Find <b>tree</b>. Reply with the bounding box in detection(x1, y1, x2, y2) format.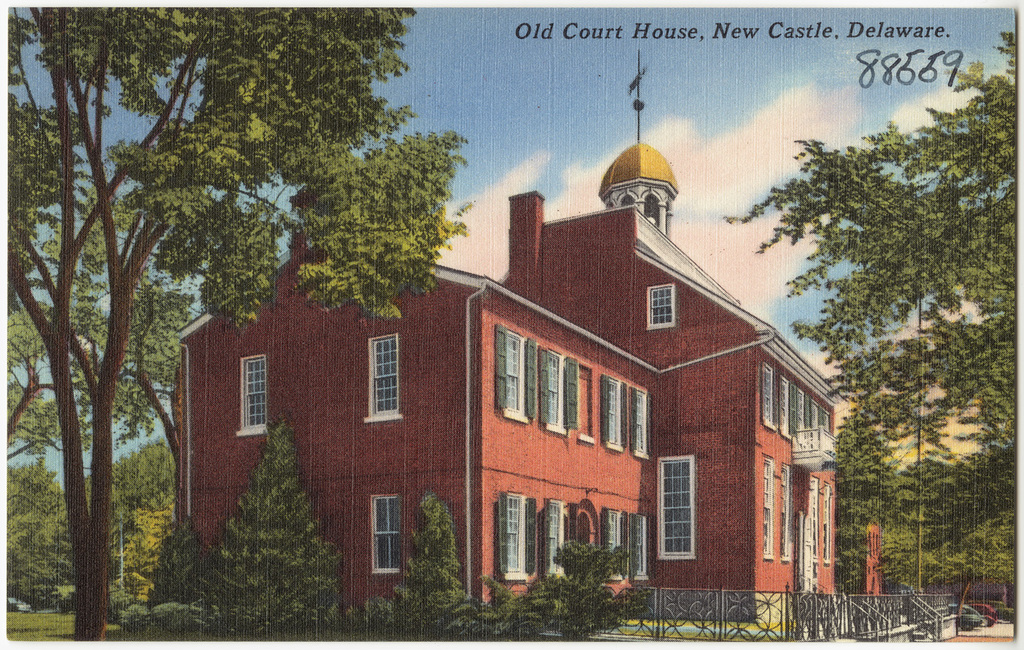
detection(187, 409, 339, 643).
